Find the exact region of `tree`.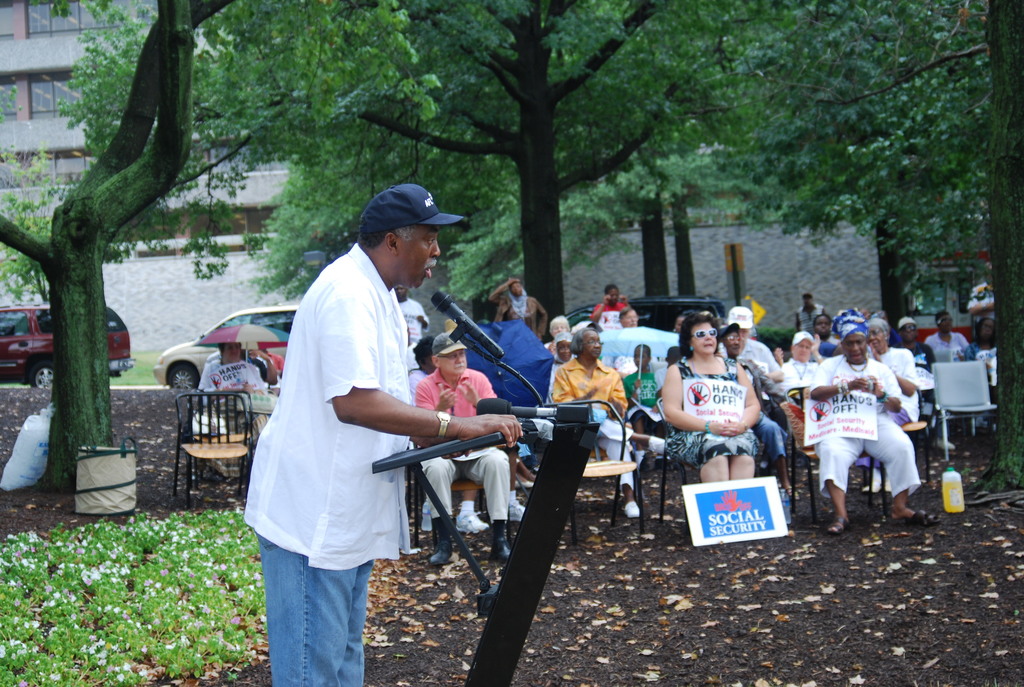
Exact region: <region>4, 0, 207, 482</region>.
